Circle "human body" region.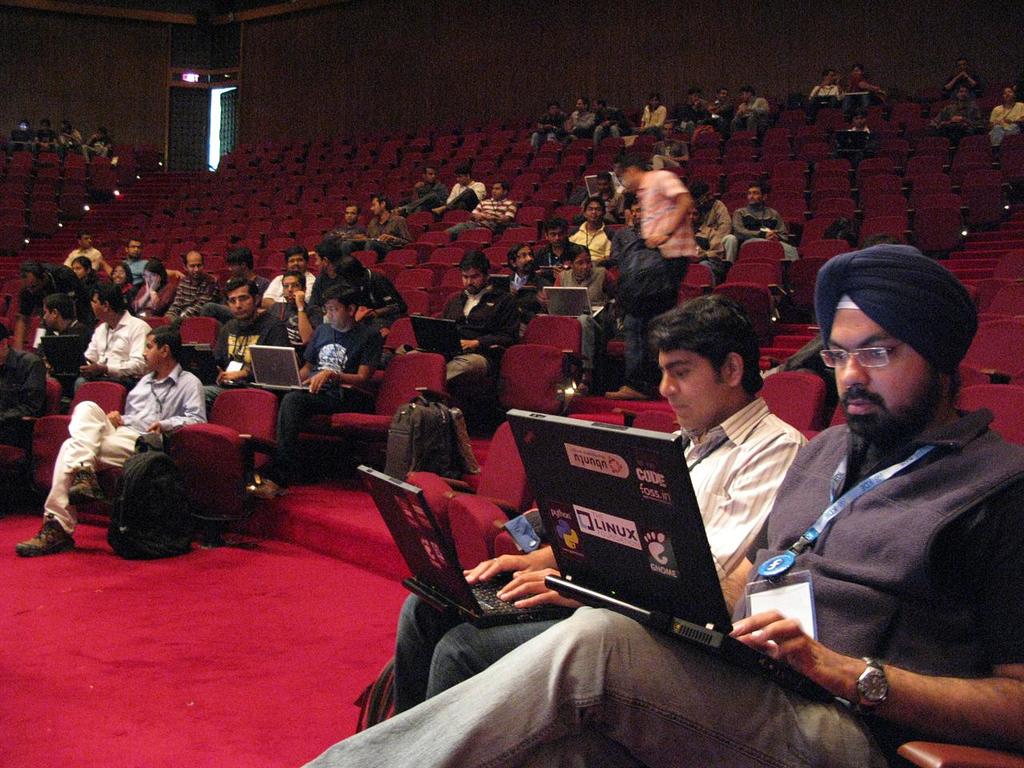
Region: <box>933,102,983,139</box>.
